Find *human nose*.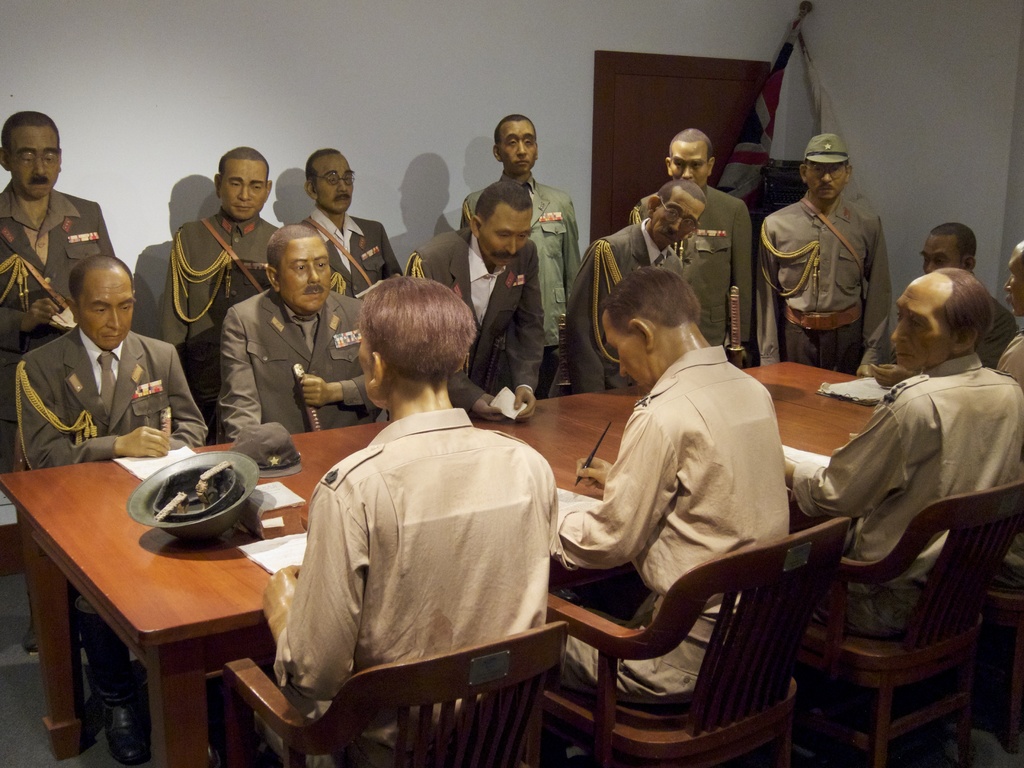
select_region(31, 162, 49, 175).
